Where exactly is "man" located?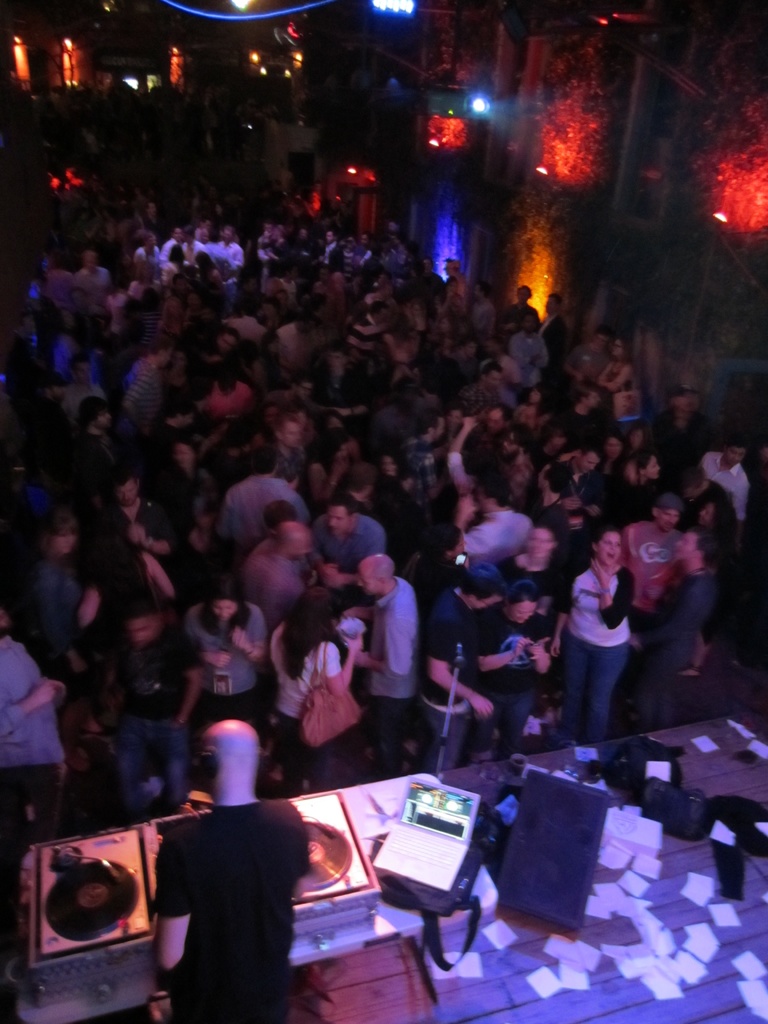
Its bounding box is bbox=(622, 529, 719, 739).
